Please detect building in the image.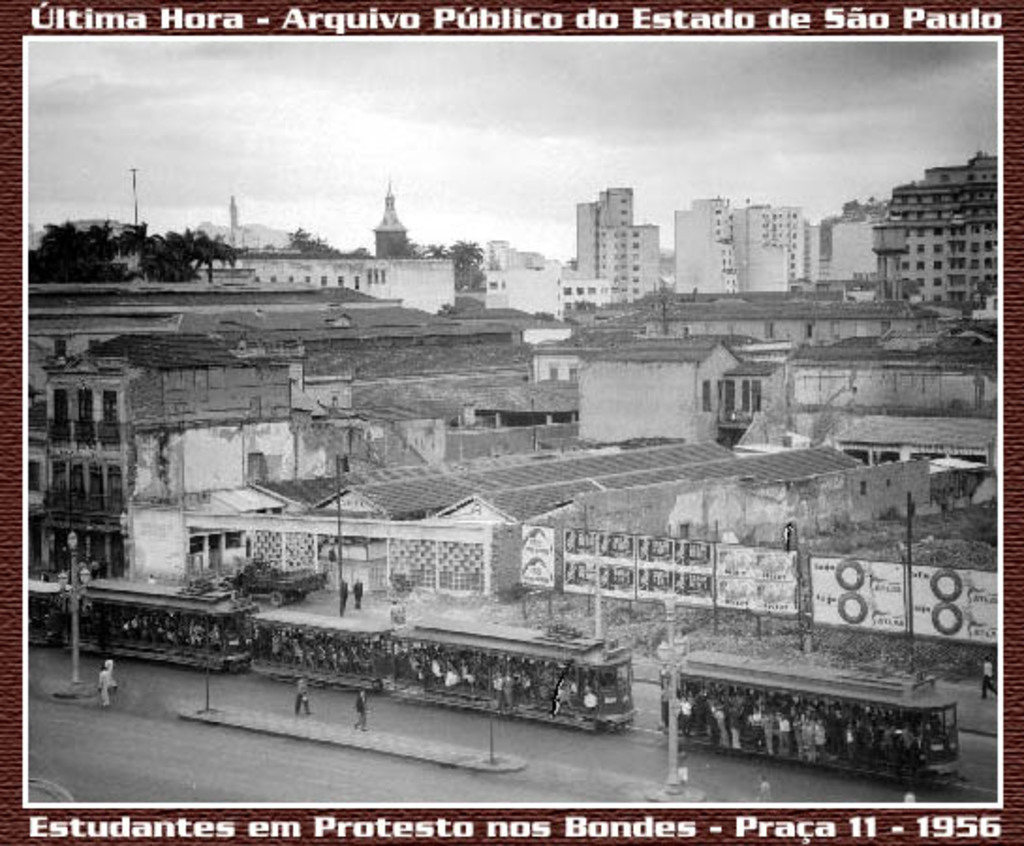
bbox=(368, 177, 410, 254).
